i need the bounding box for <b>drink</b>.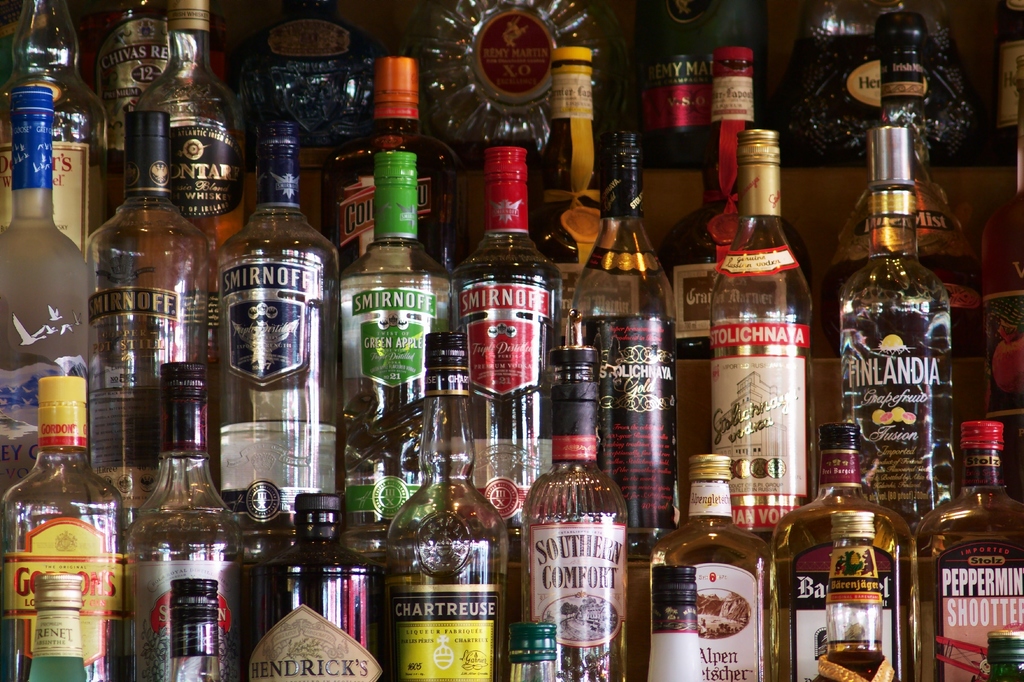
Here it is: <region>768, 487, 925, 681</region>.
